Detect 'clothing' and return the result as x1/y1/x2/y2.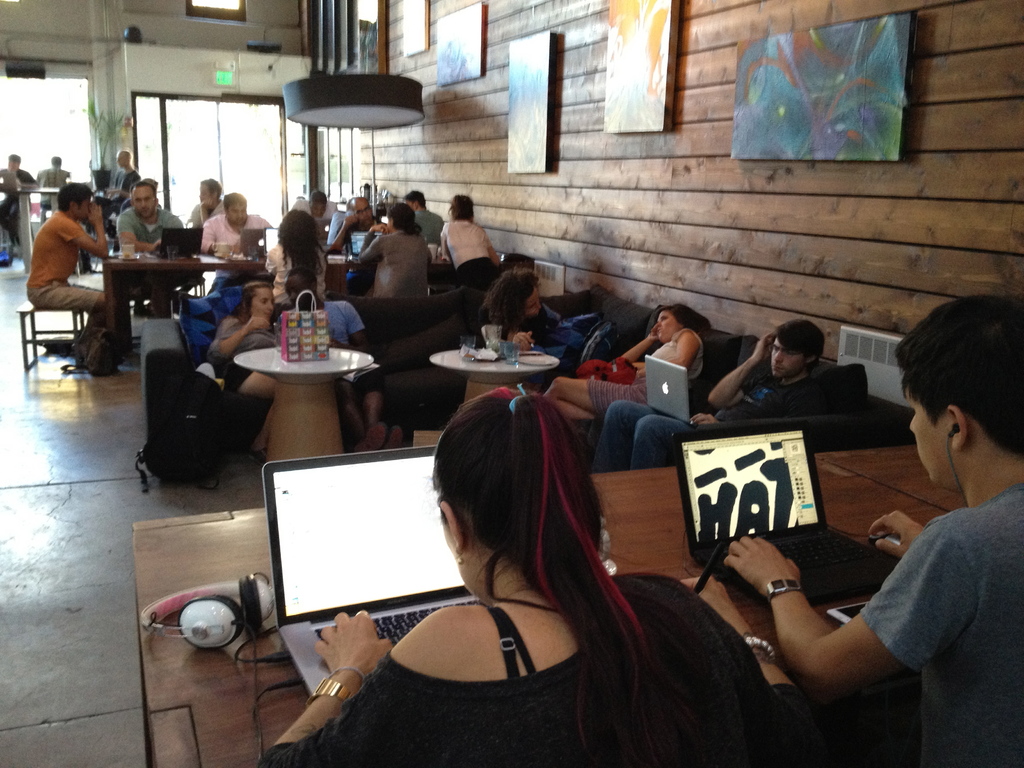
122/208/180/252.
